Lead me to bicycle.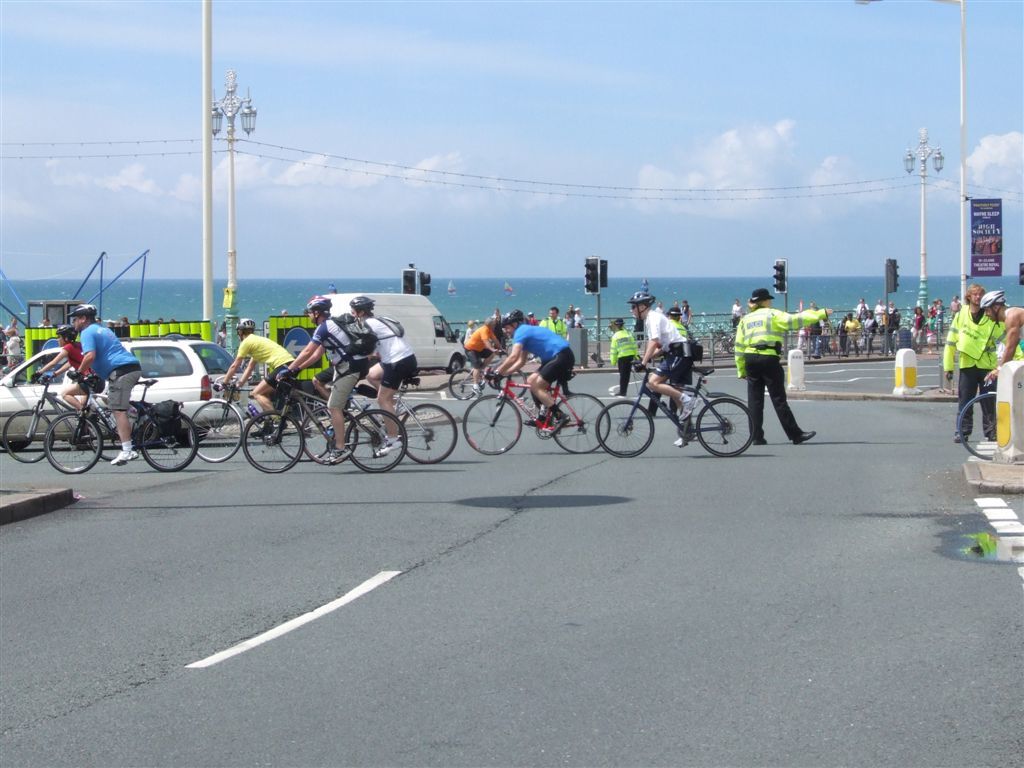
Lead to (468,372,626,450).
